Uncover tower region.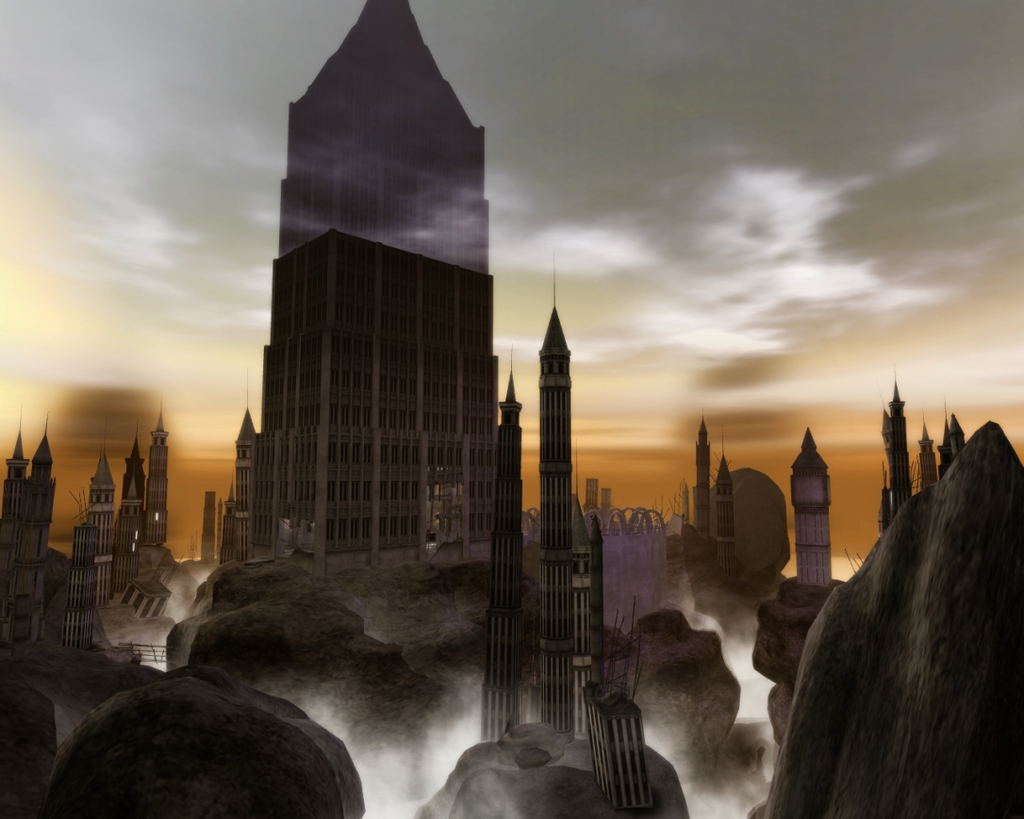
Uncovered: x1=211 y1=0 x2=534 y2=633.
